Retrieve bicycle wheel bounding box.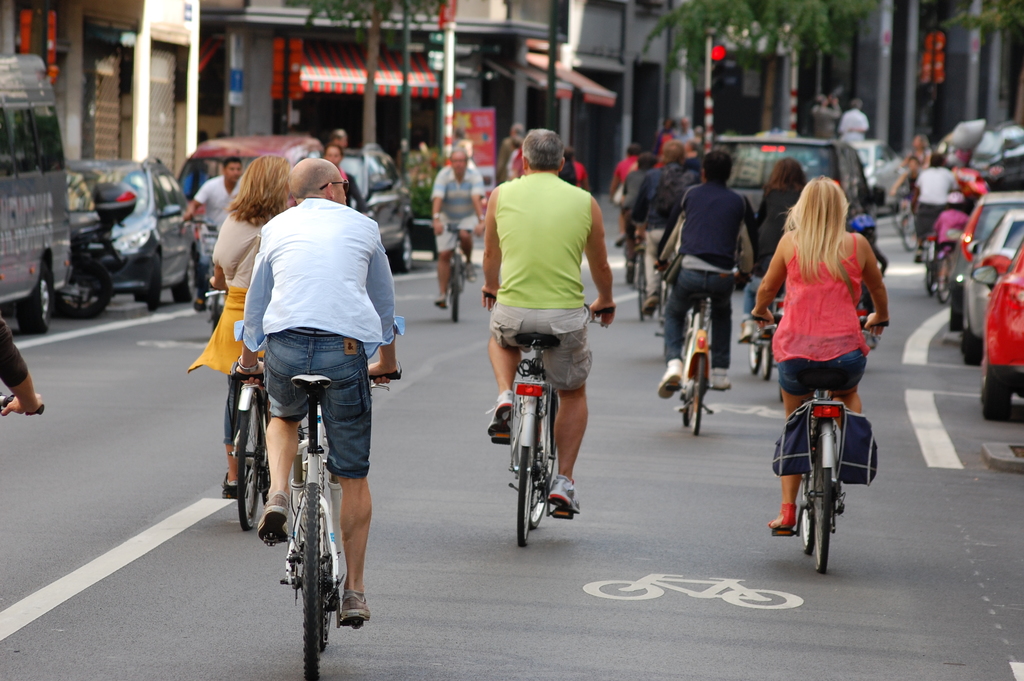
Bounding box: 525/379/563/530.
